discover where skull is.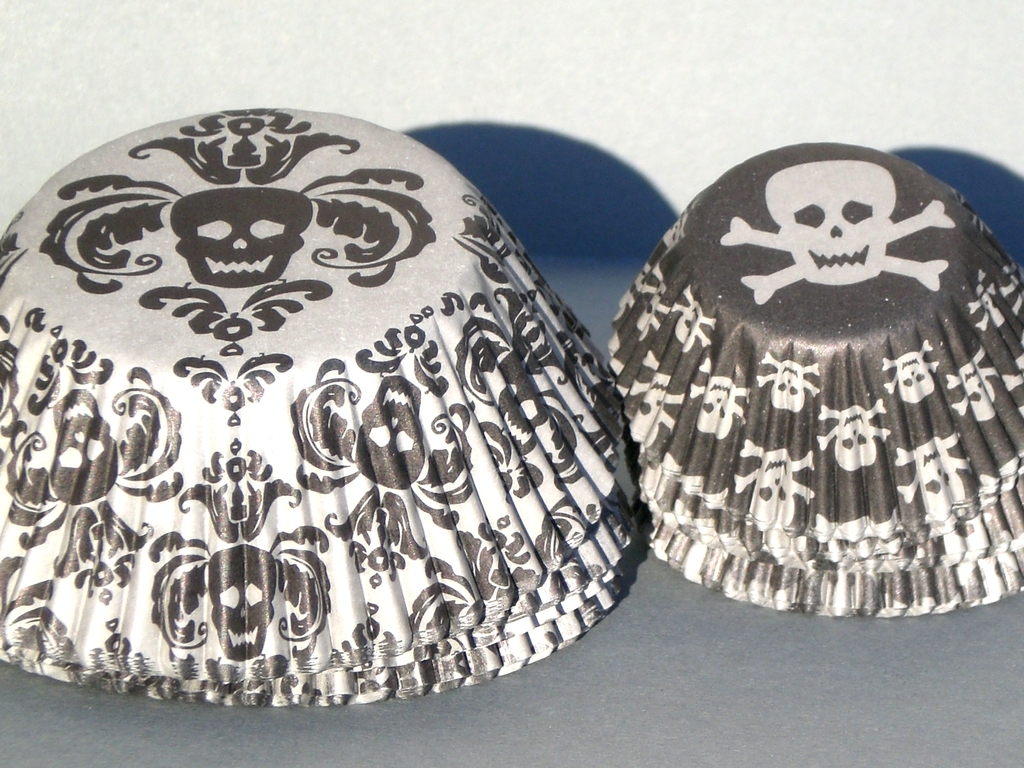
Discovered at 771,360,808,413.
